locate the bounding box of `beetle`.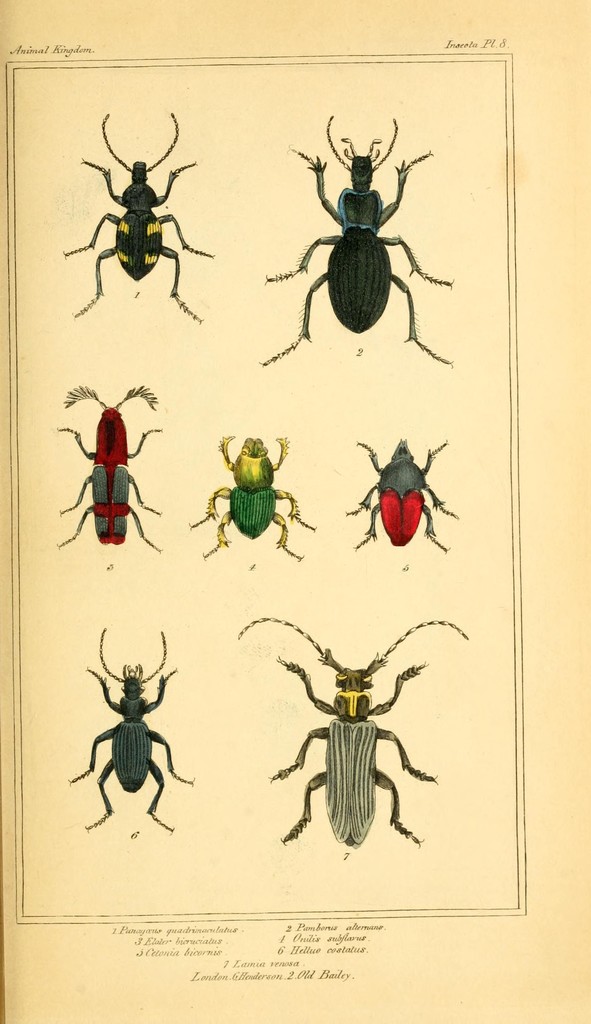
Bounding box: x1=62, y1=388, x2=162, y2=554.
